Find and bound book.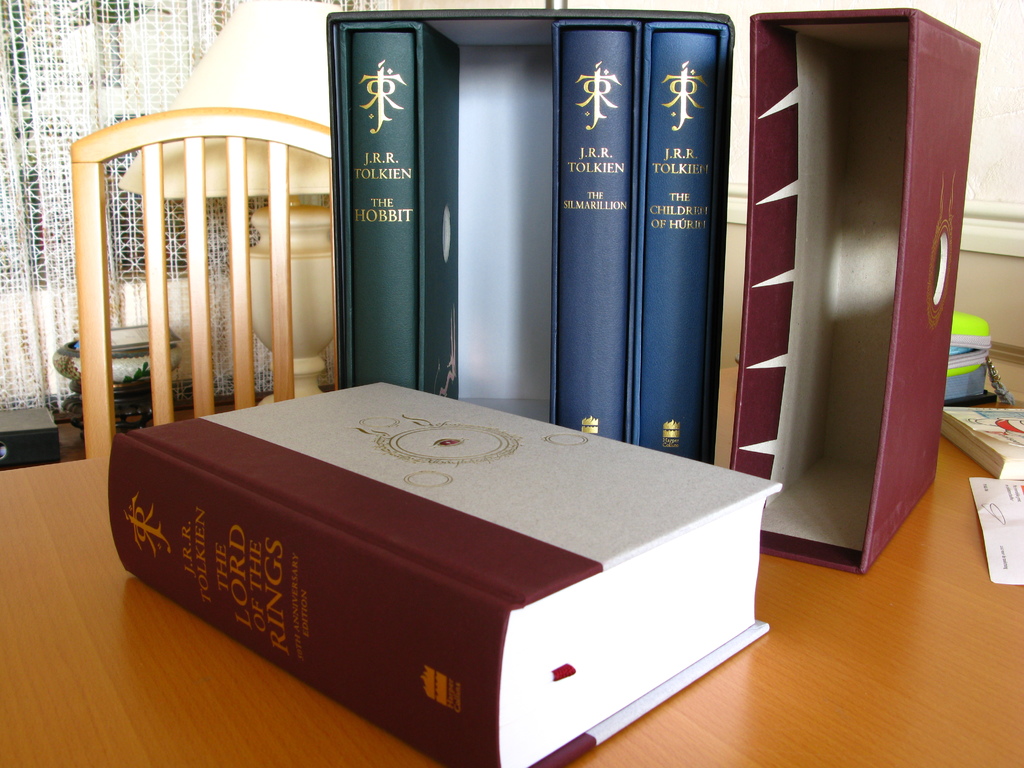
Bound: box=[938, 401, 1023, 476].
